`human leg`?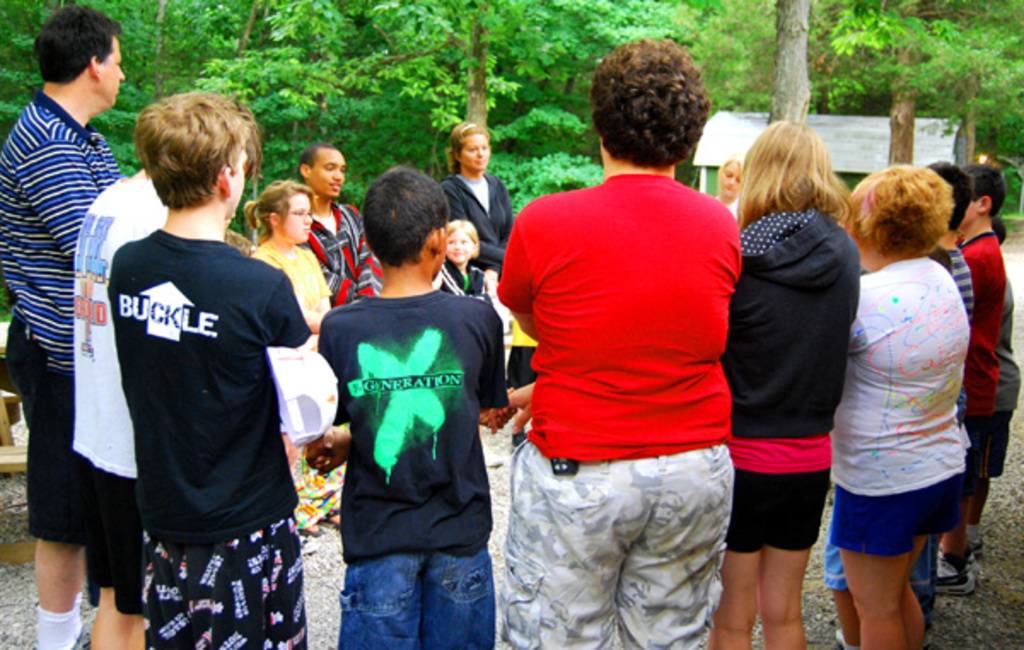
left=32, top=539, right=87, bottom=643
